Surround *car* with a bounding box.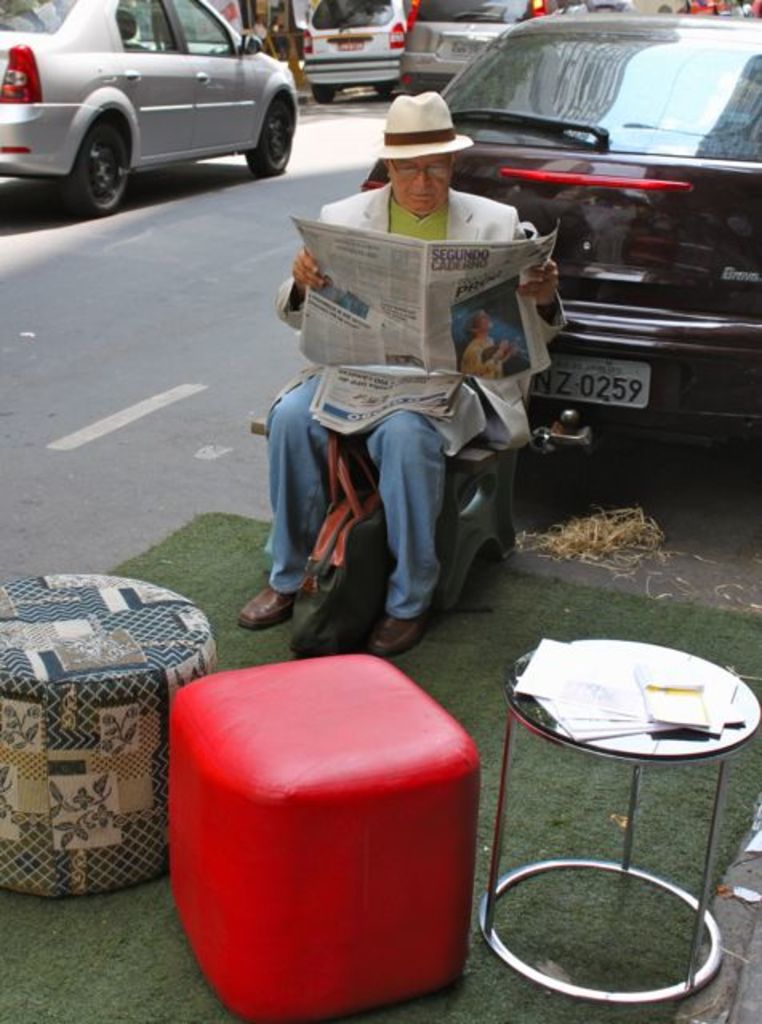
[589, 0, 629, 10].
